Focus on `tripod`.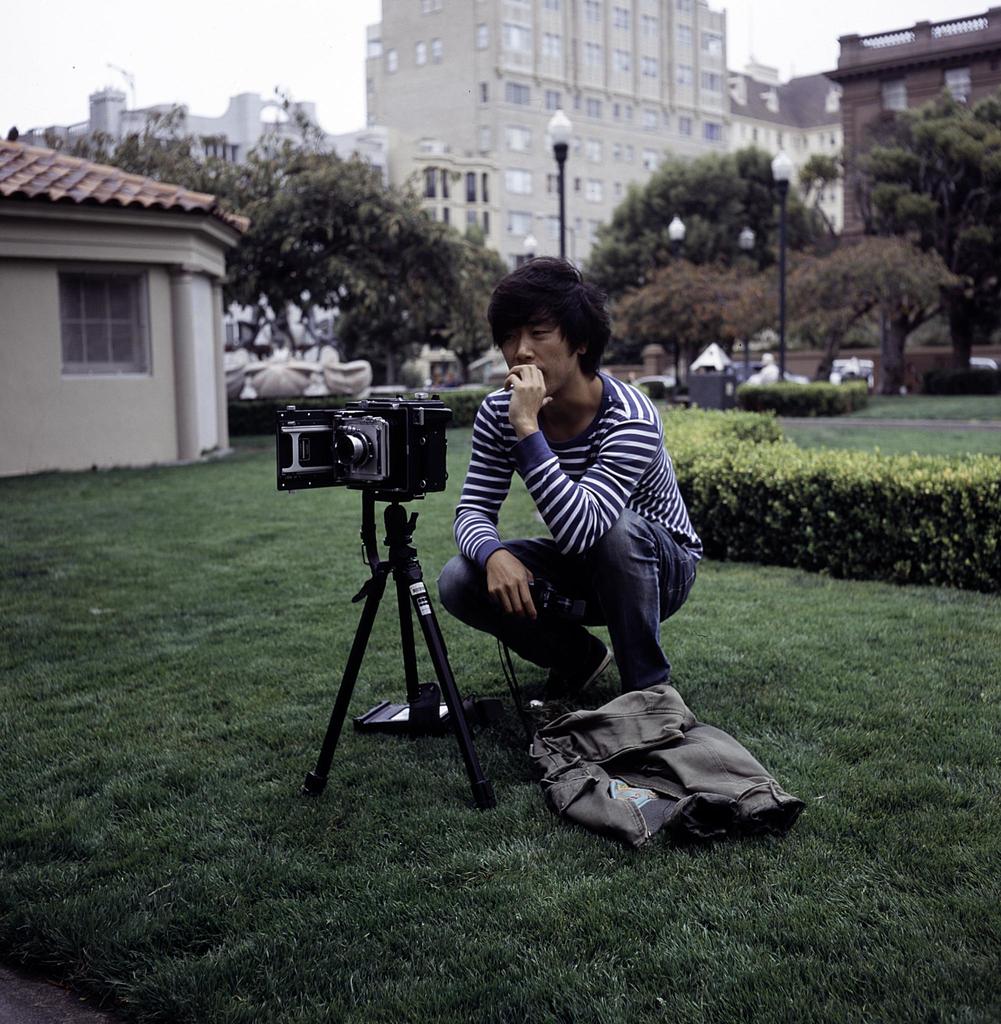
Focused at 307:493:508:813.
